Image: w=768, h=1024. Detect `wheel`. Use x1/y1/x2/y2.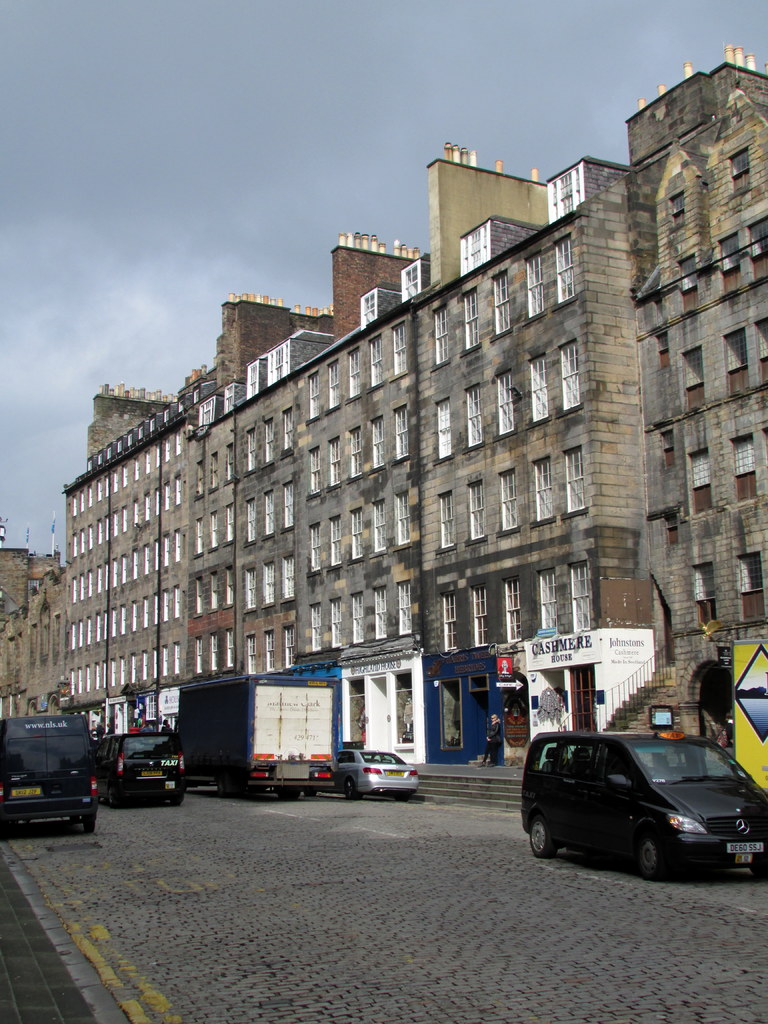
277/790/291/799.
